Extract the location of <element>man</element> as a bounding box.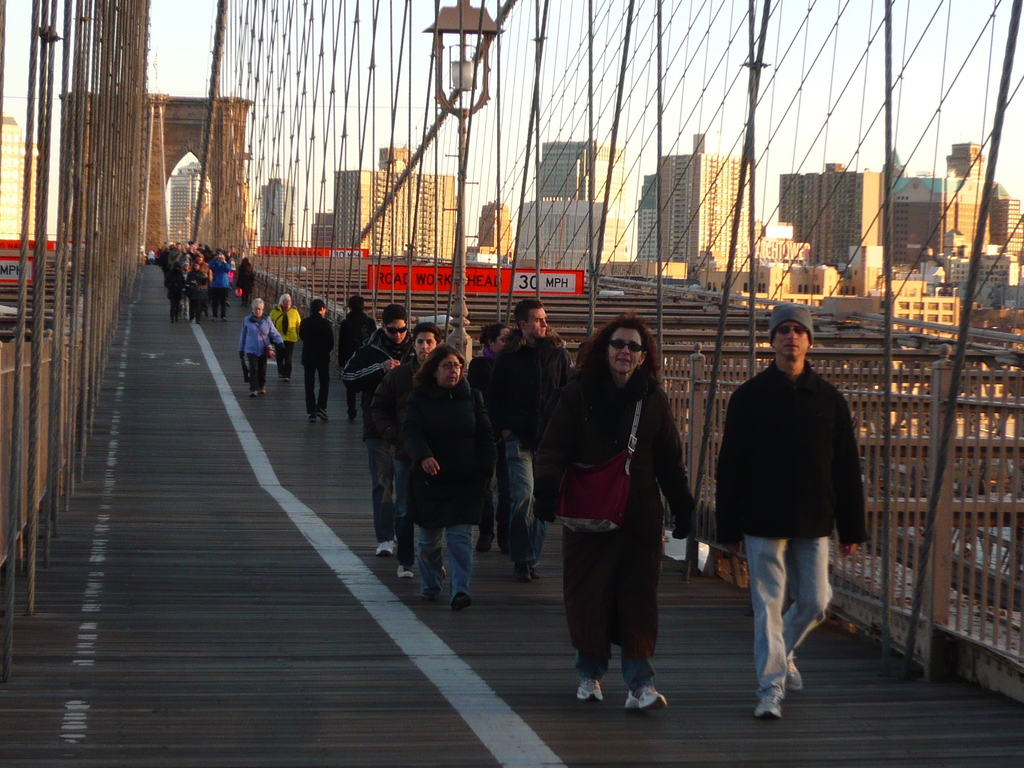
147, 246, 156, 262.
